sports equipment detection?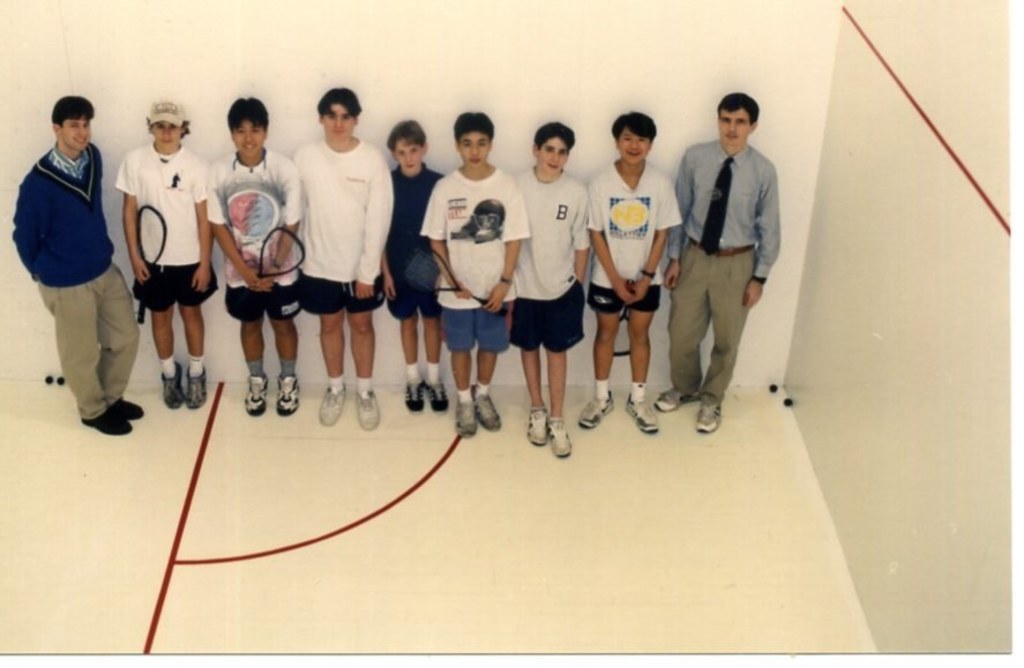
(left=577, top=389, right=625, bottom=430)
